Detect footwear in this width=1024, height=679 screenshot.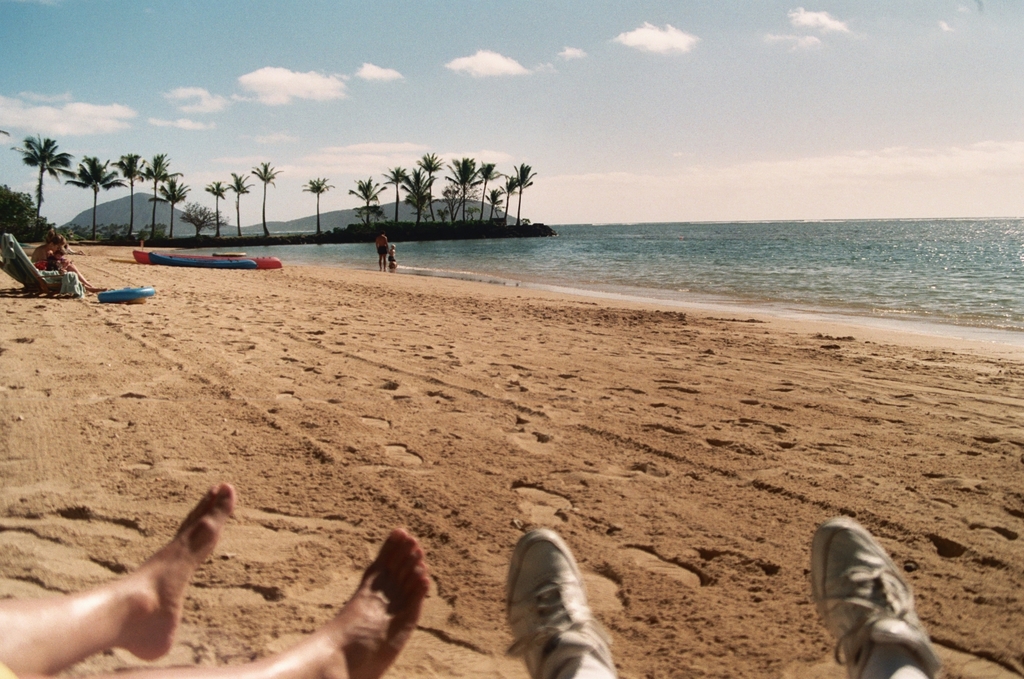
Detection: (497,530,622,678).
